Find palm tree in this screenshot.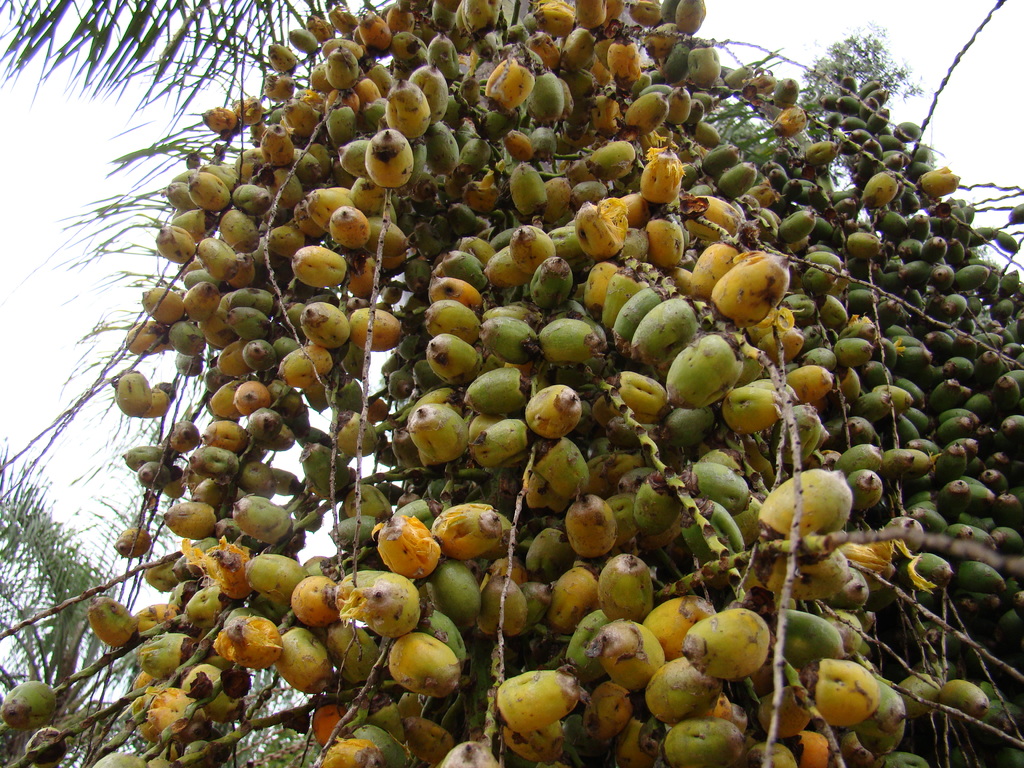
The bounding box for palm tree is {"left": 0, "top": 385, "right": 181, "bottom": 719}.
